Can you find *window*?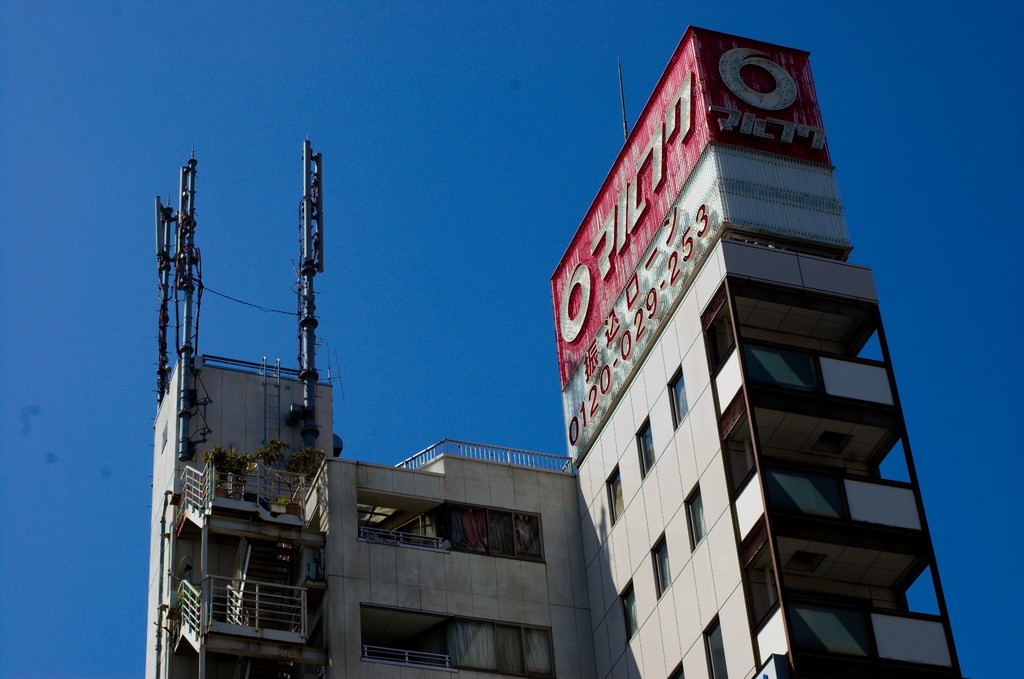
Yes, bounding box: [left=614, top=572, right=636, bottom=635].
